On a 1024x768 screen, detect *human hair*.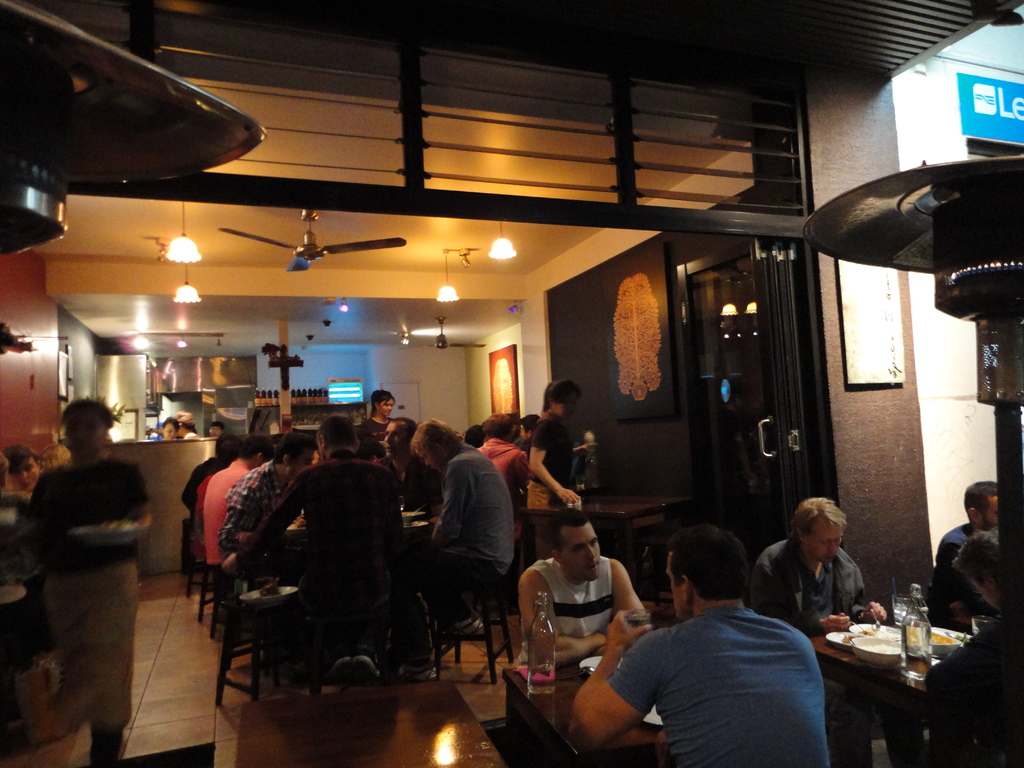
[x1=477, y1=413, x2=515, y2=440].
